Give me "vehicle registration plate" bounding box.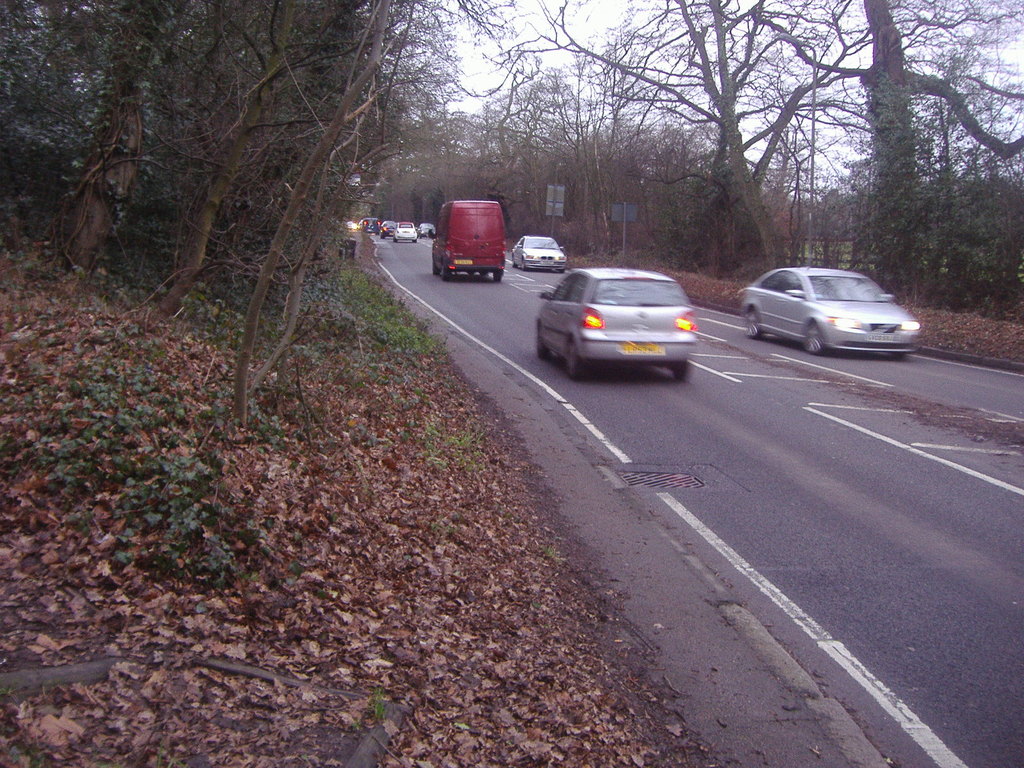
box=[453, 259, 472, 265].
